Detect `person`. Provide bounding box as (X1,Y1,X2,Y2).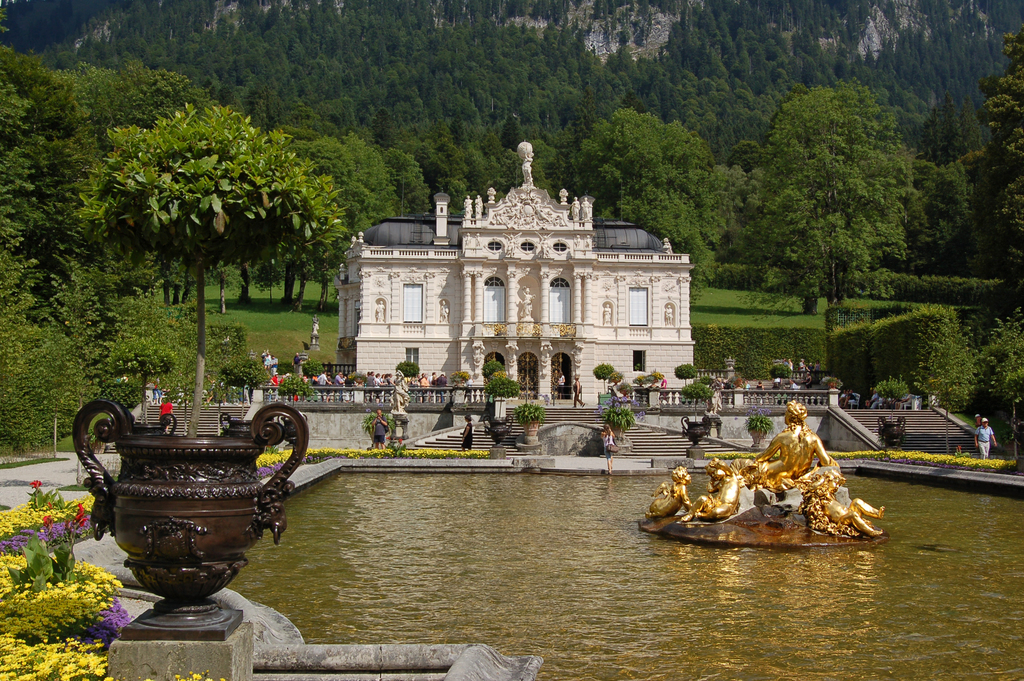
(753,399,830,487).
